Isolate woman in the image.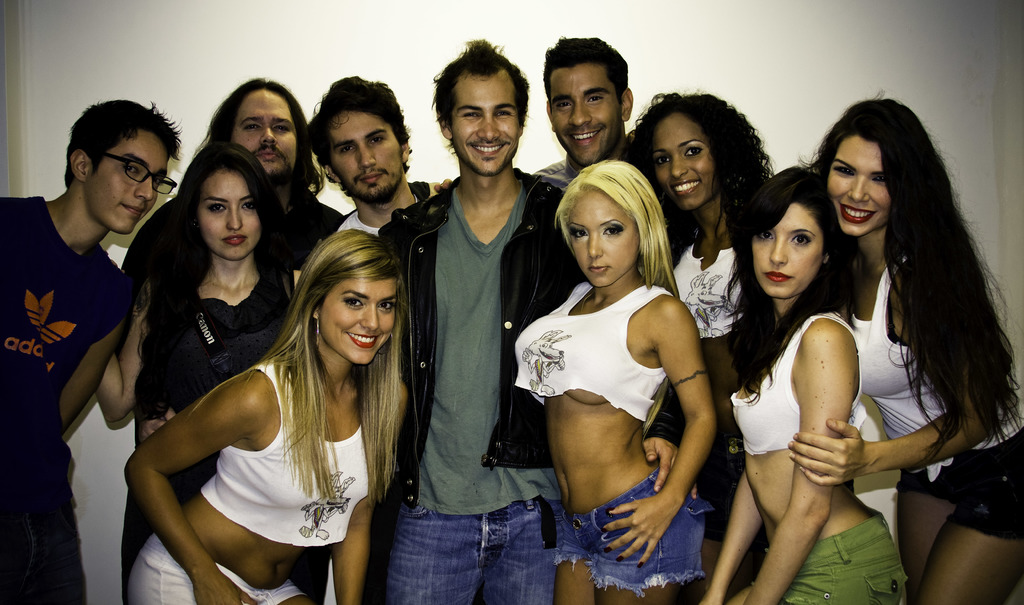
Isolated region: {"x1": 515, "y1": 155, "x2": 719, "y2": 604}.
